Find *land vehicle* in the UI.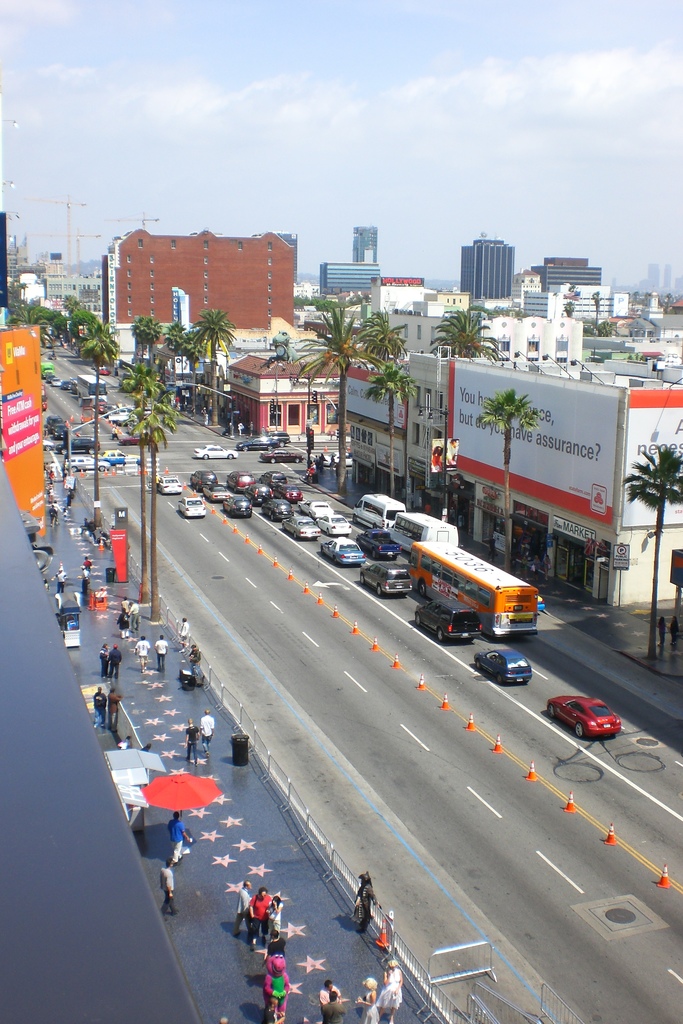
UI element at select_region(320, 509, 354, 534).
